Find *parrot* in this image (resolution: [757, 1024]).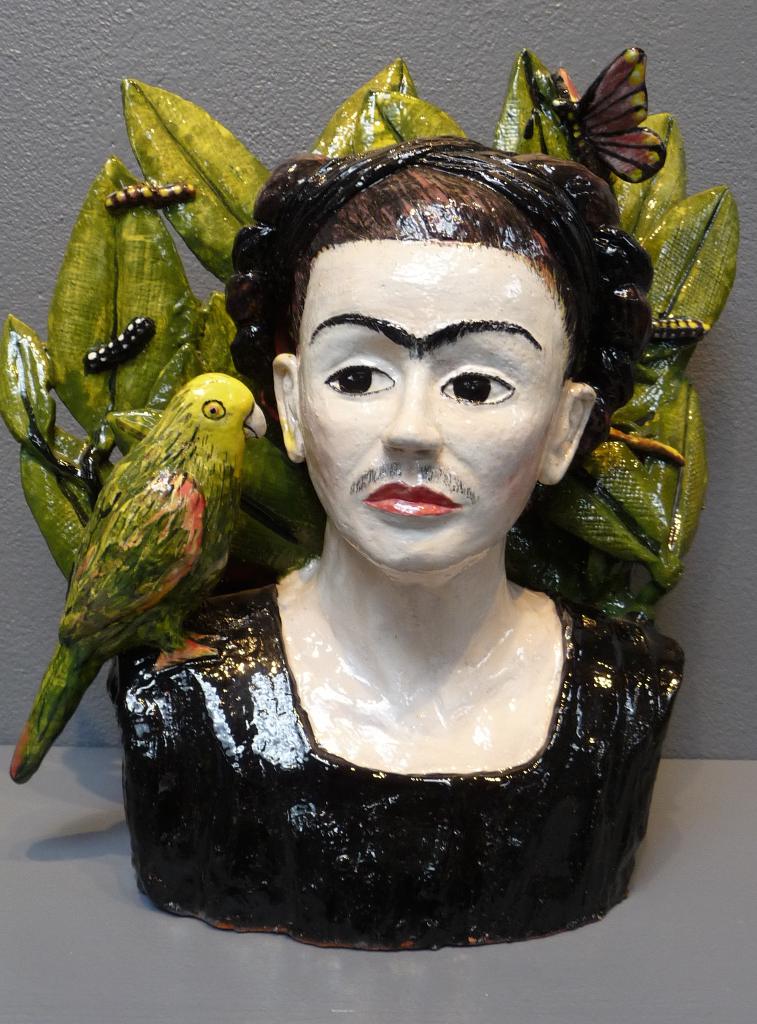
region(6, 371, 263, 783).
